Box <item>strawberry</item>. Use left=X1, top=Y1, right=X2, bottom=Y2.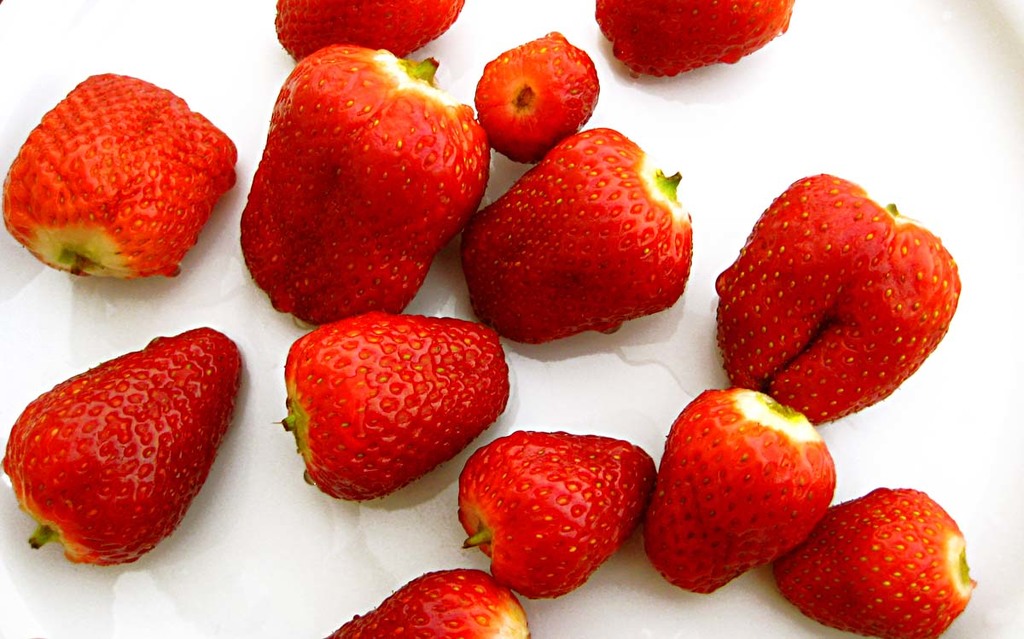
left=639, top=386, right=835, bottom=596.
